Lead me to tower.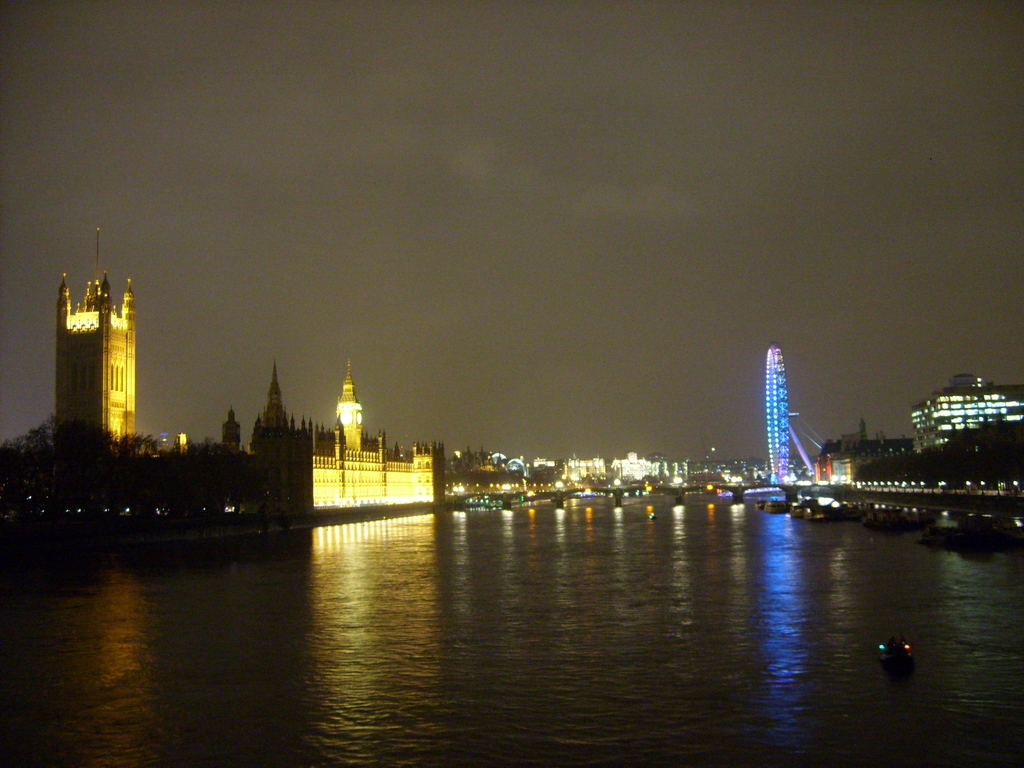
Lead to locate(332, 356, 365, 457).
